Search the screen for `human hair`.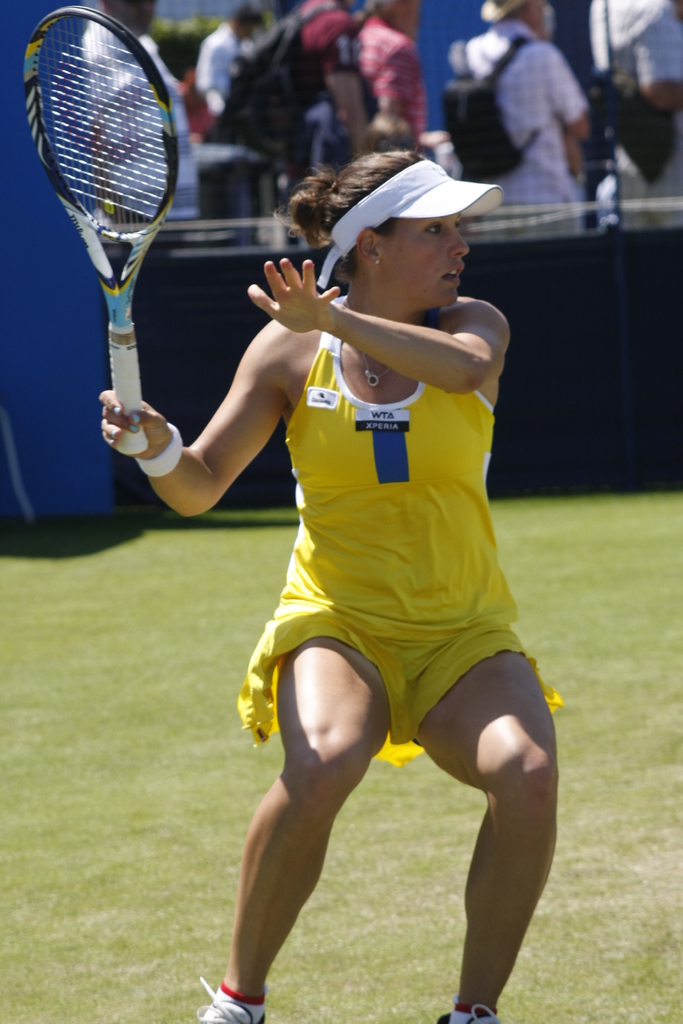
Found at 270 147 425 285.
